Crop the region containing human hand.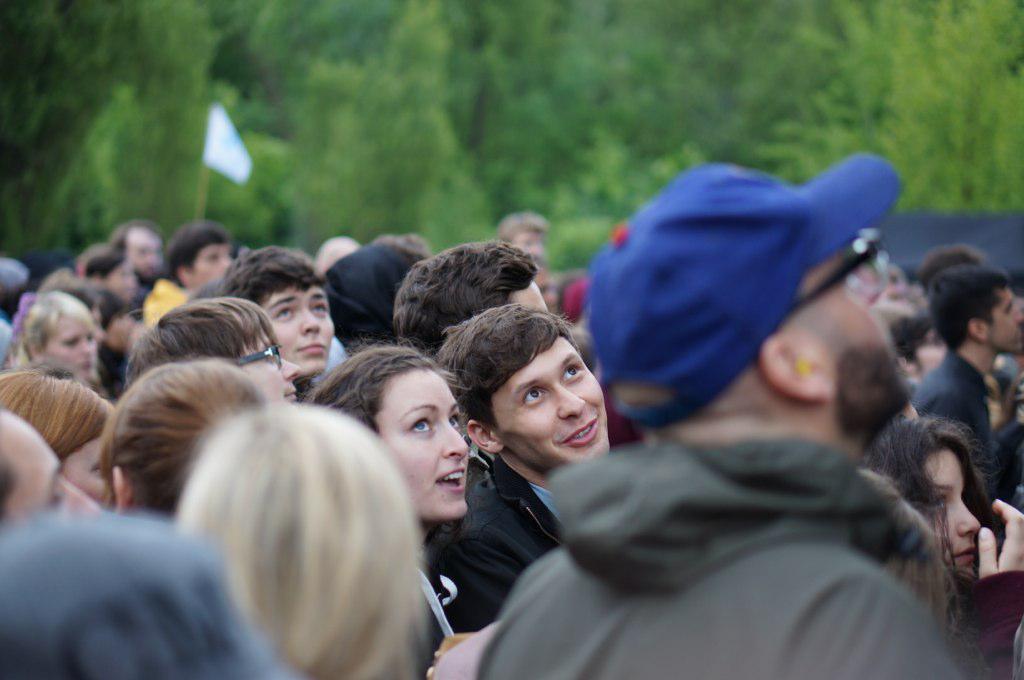
Crop region: 980 496 1023 578.
